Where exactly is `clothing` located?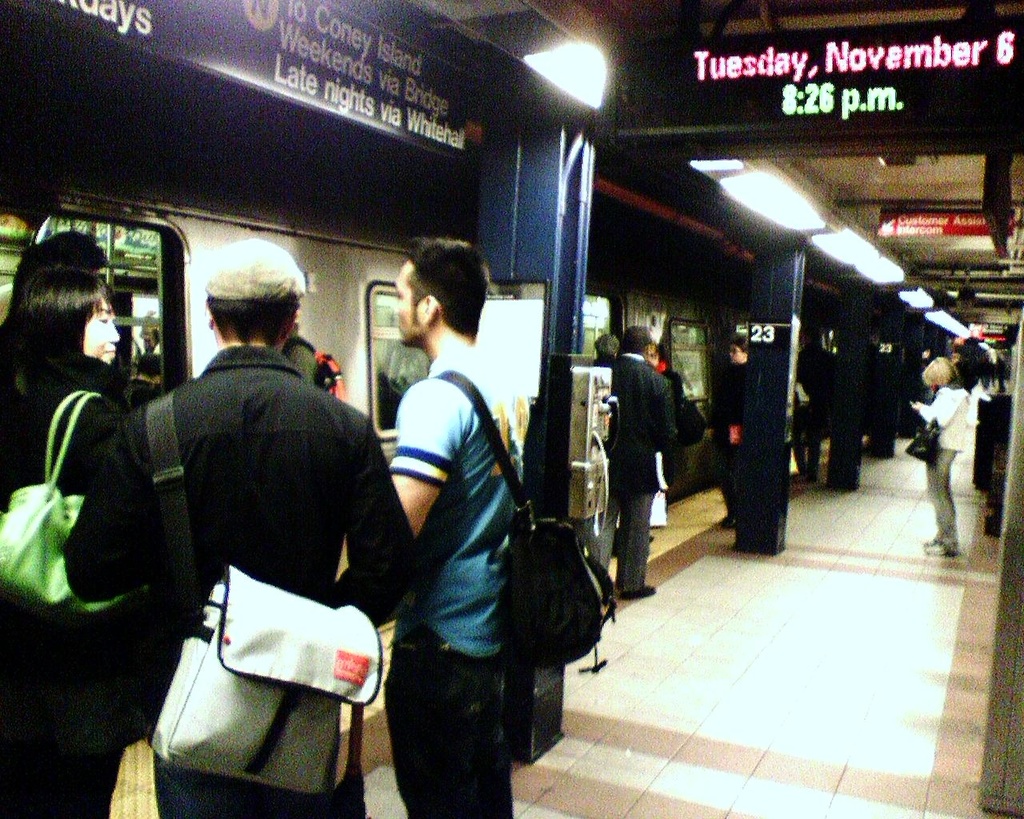
Its bounding box is crop(708, 354, 762, 521).
